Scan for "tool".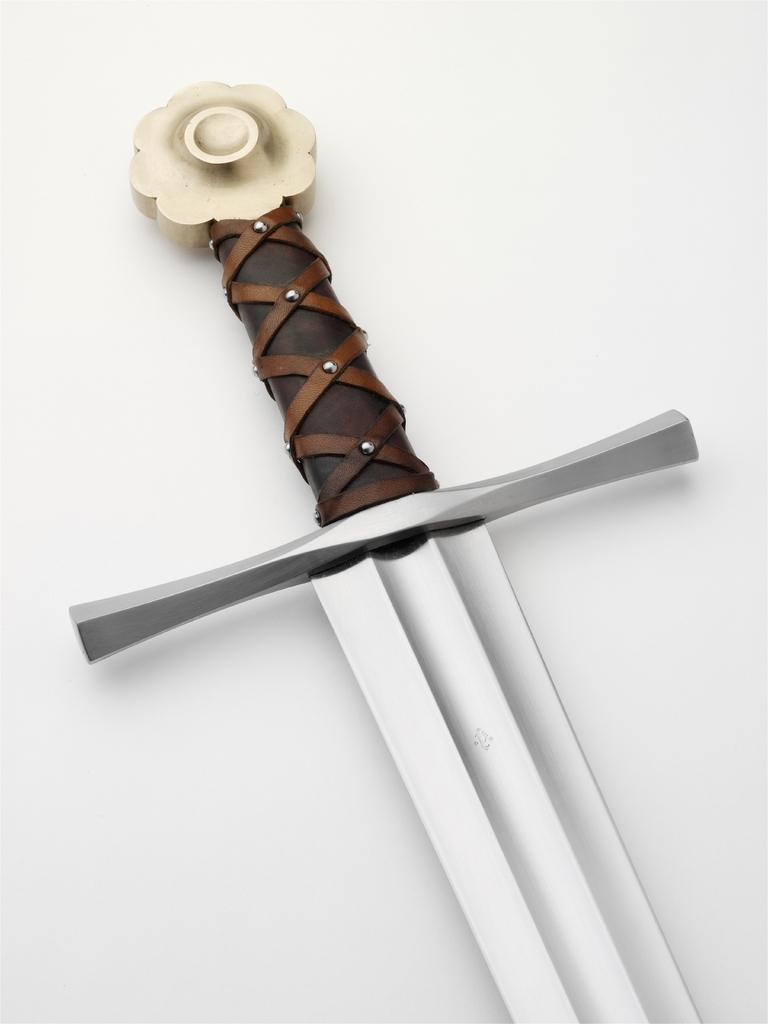
Scan result: 75/80/703/1023.
